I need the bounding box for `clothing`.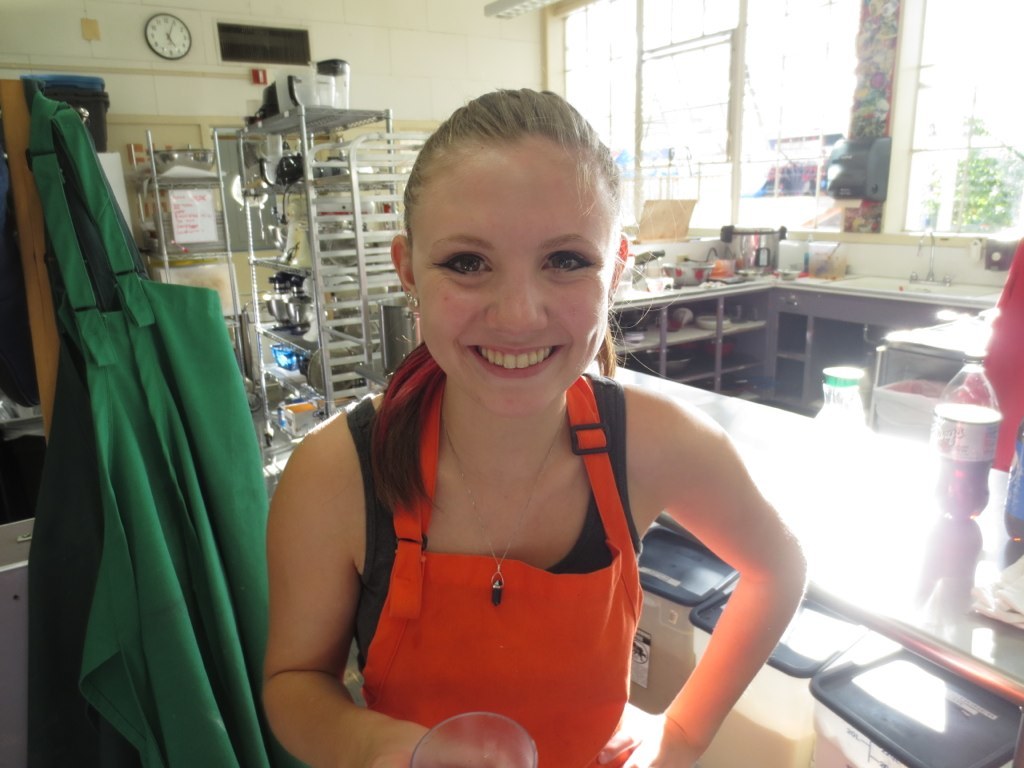
Here it is: bbox(342, 372, 643, 767).
